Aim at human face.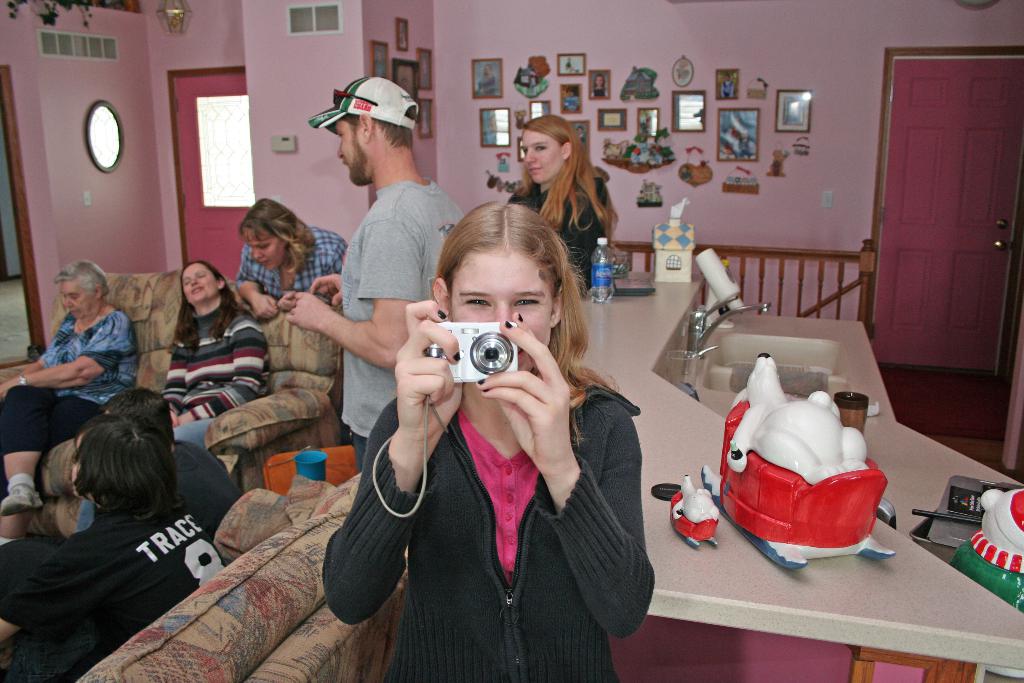
Aimed at x1=333 y1=114 x2=370 y2=186.
